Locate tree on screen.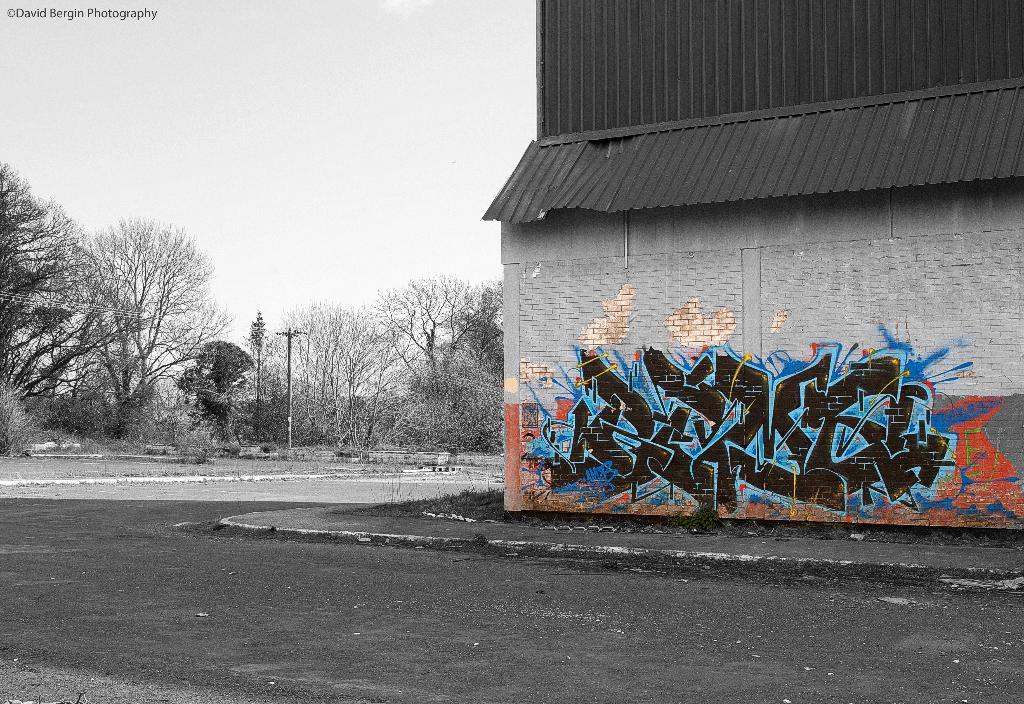
On screen at (left=0, top=158, right=147, bottom=447).
